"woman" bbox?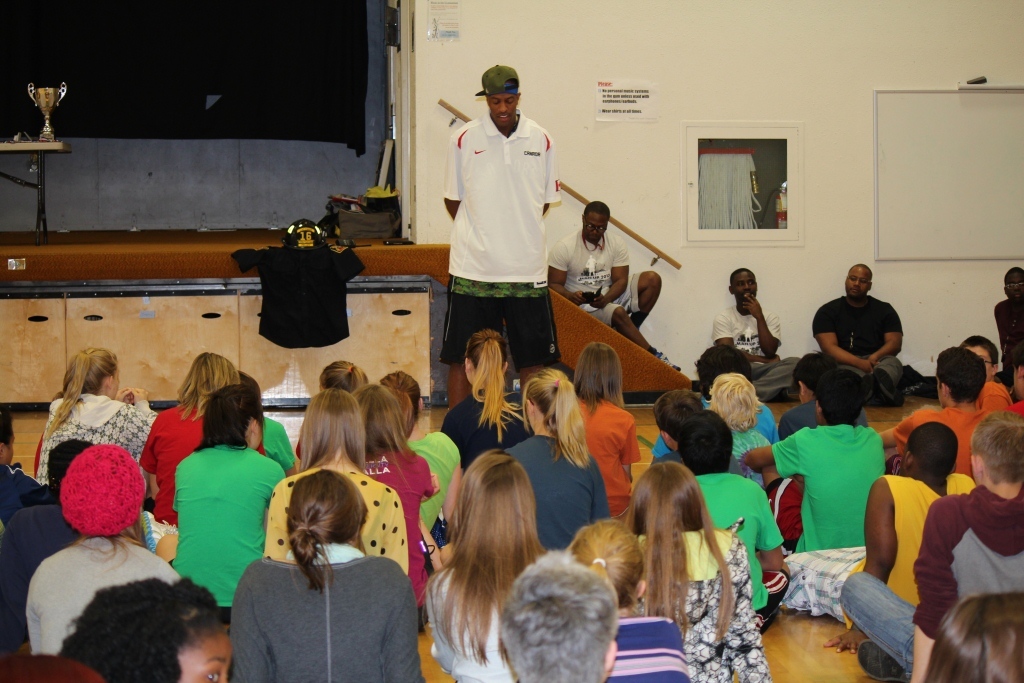
921,583,1023,682
